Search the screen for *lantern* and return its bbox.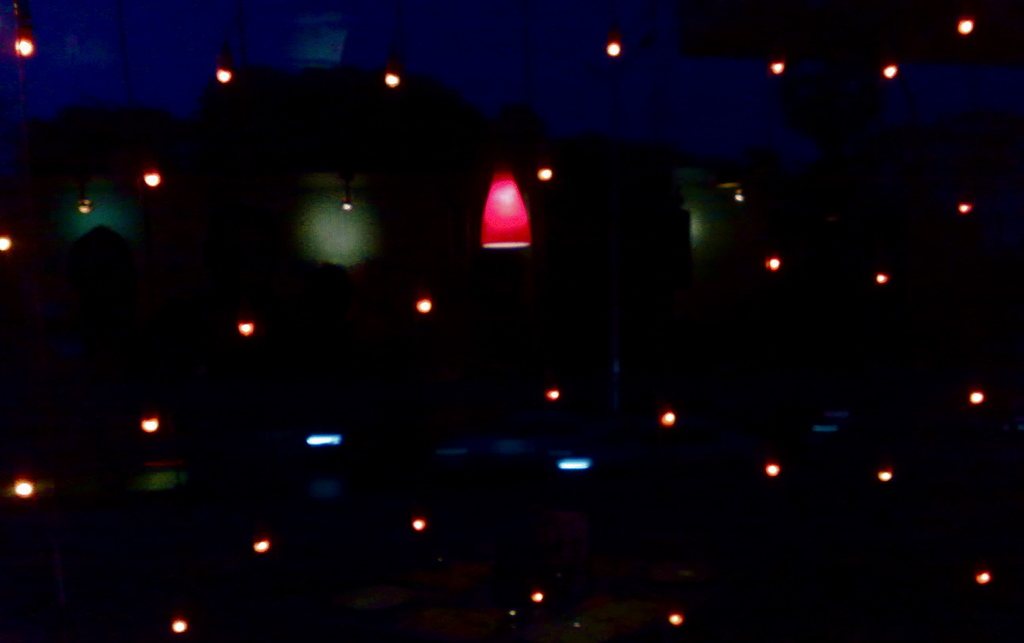
Found: [left=881, top=60, right=897, bottom=79].
